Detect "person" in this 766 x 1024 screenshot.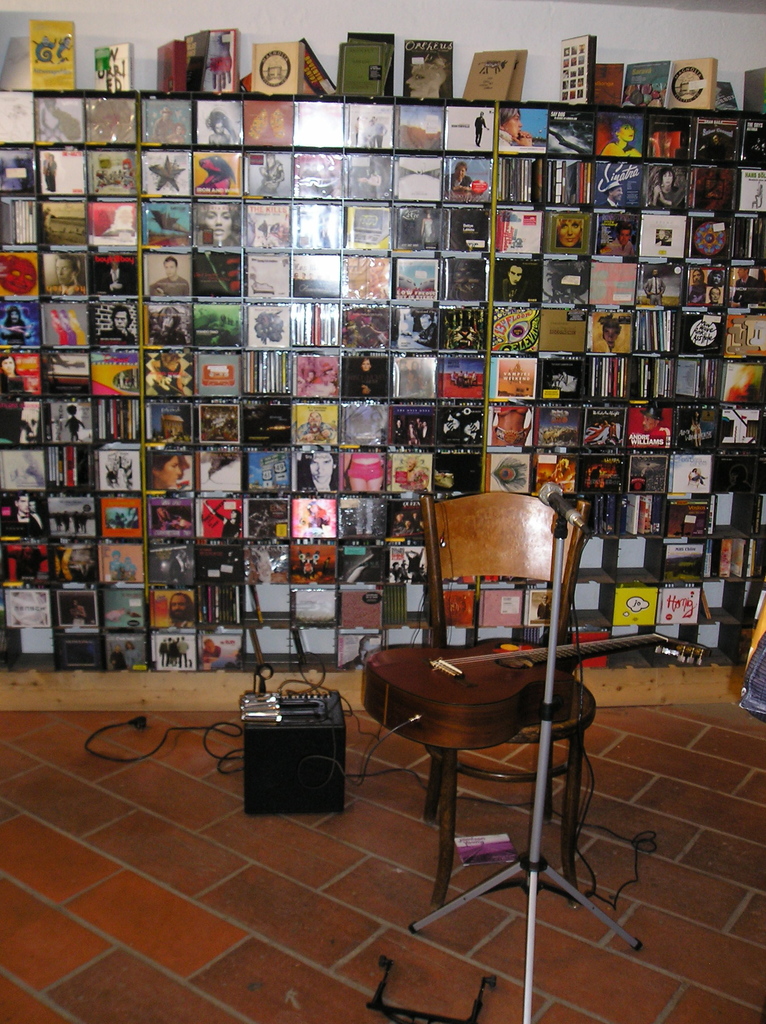
Detection: bbox(10, 493, 40, 528).
